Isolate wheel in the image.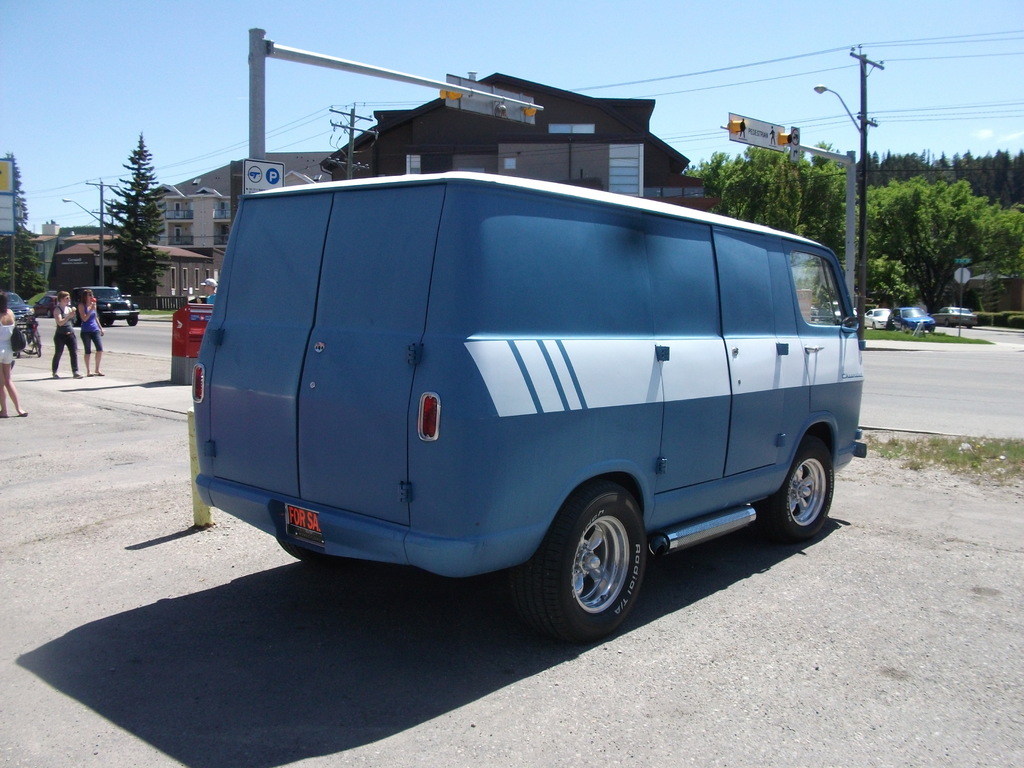
Isolated region: (x1=873, y1=324, x2=878, y2=328).
